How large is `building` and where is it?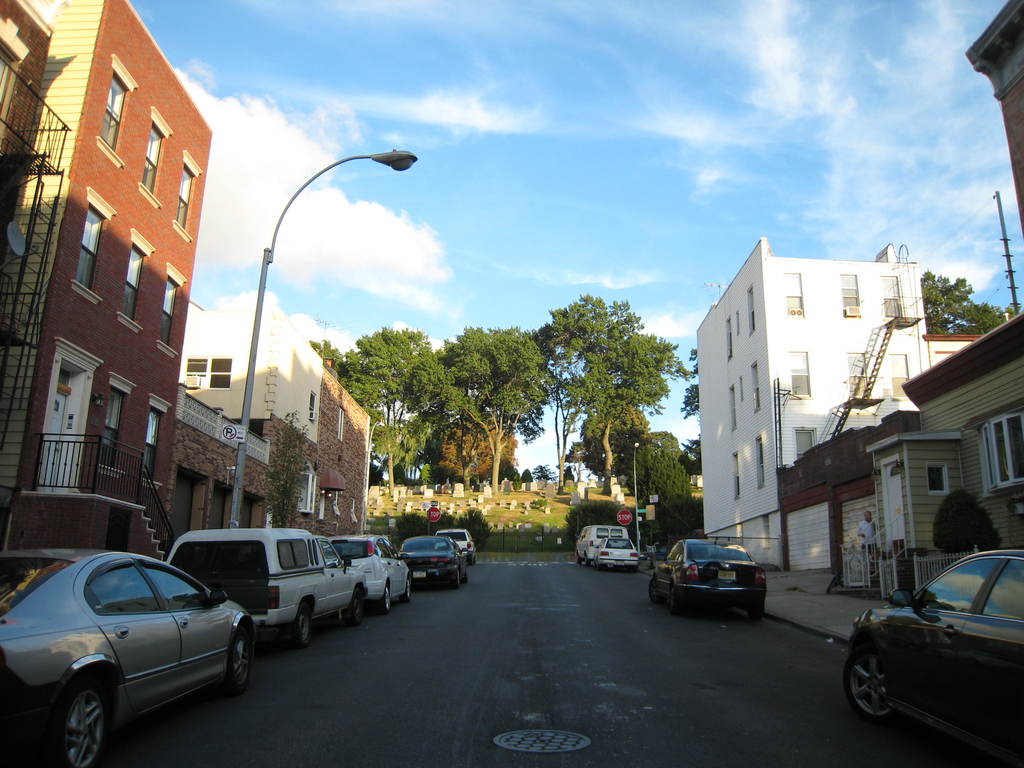
Bounding box: l=778, t=409, r=921, b=569.
